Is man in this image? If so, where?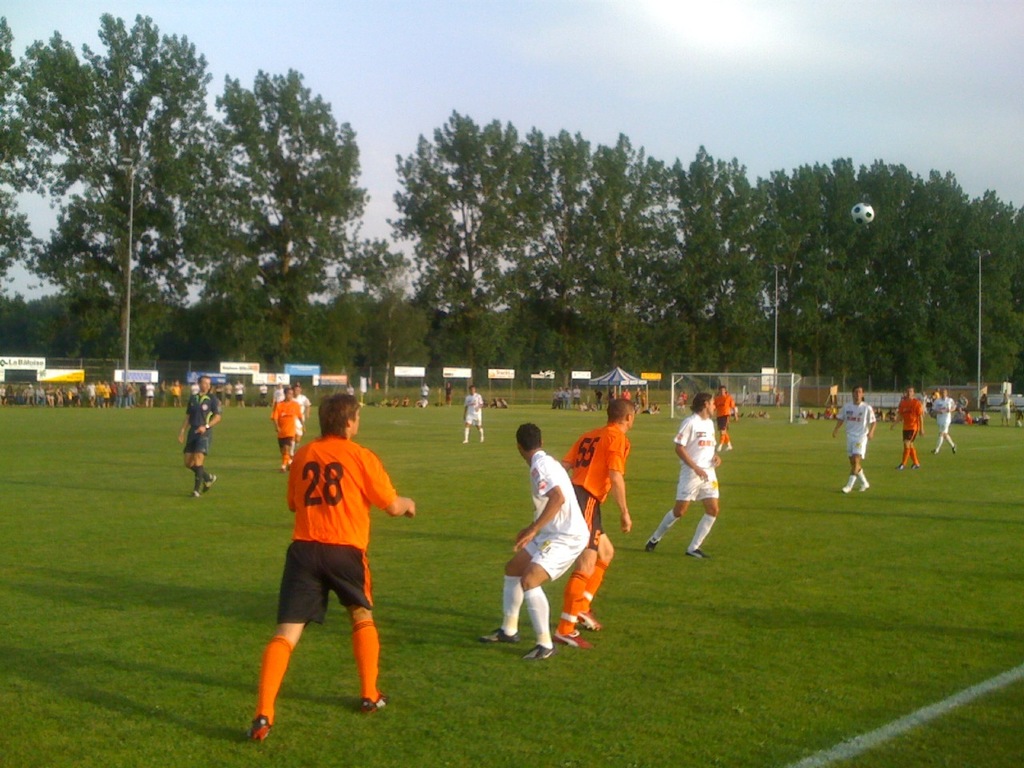
Yes, at left=174, top=373, right=221, bottom=501.
